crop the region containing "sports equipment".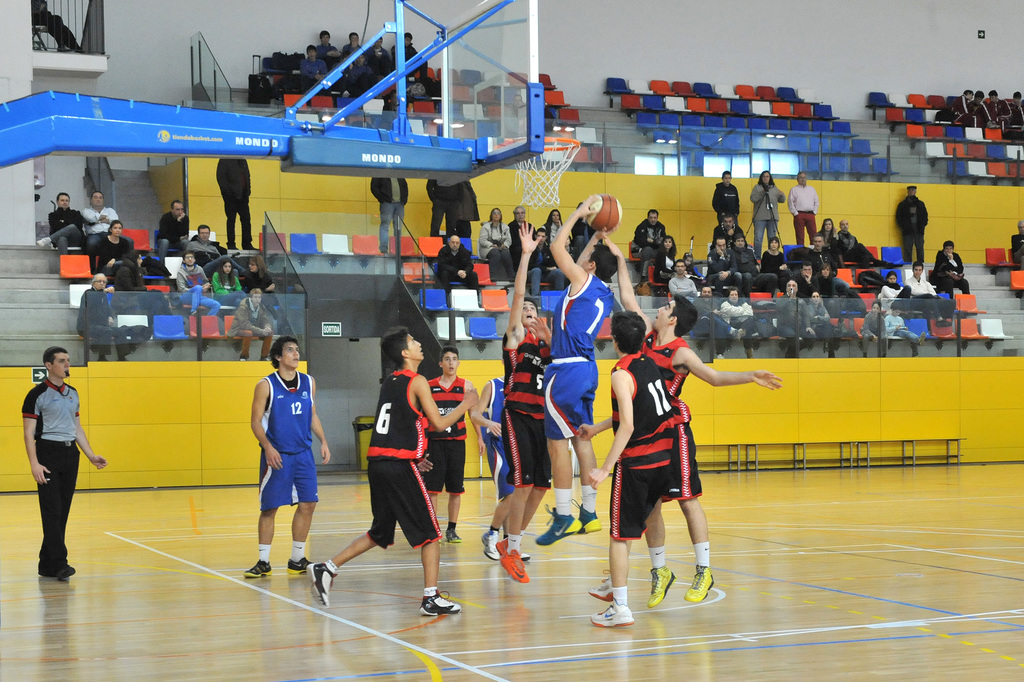
Crop region: bbox=[420, 592, 460, 615].
